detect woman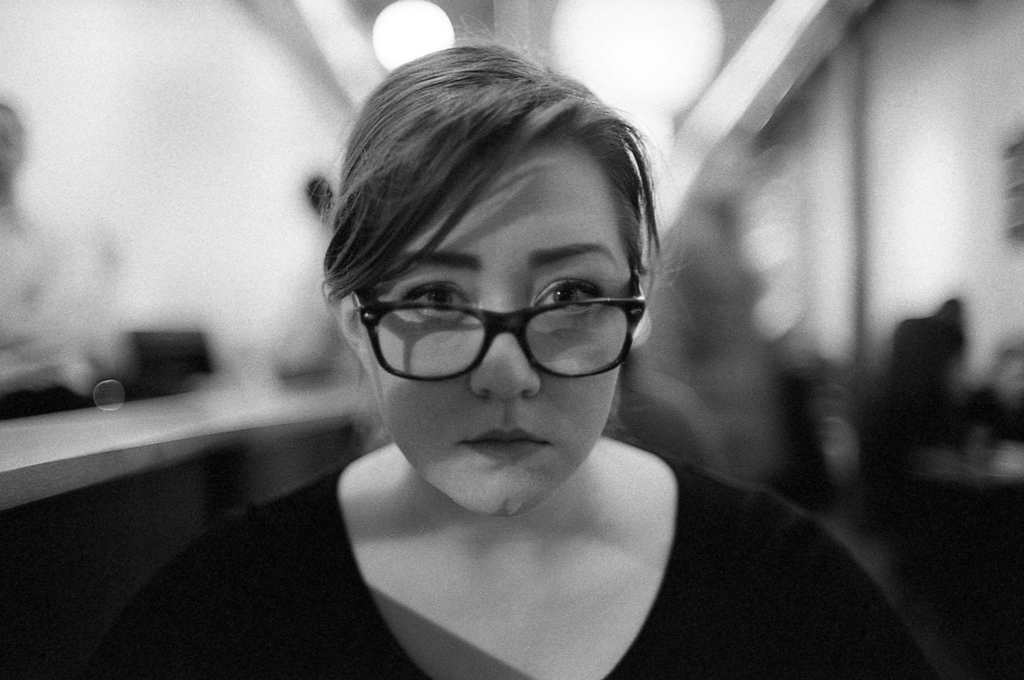
bbox(75, 40, 932, 676)
